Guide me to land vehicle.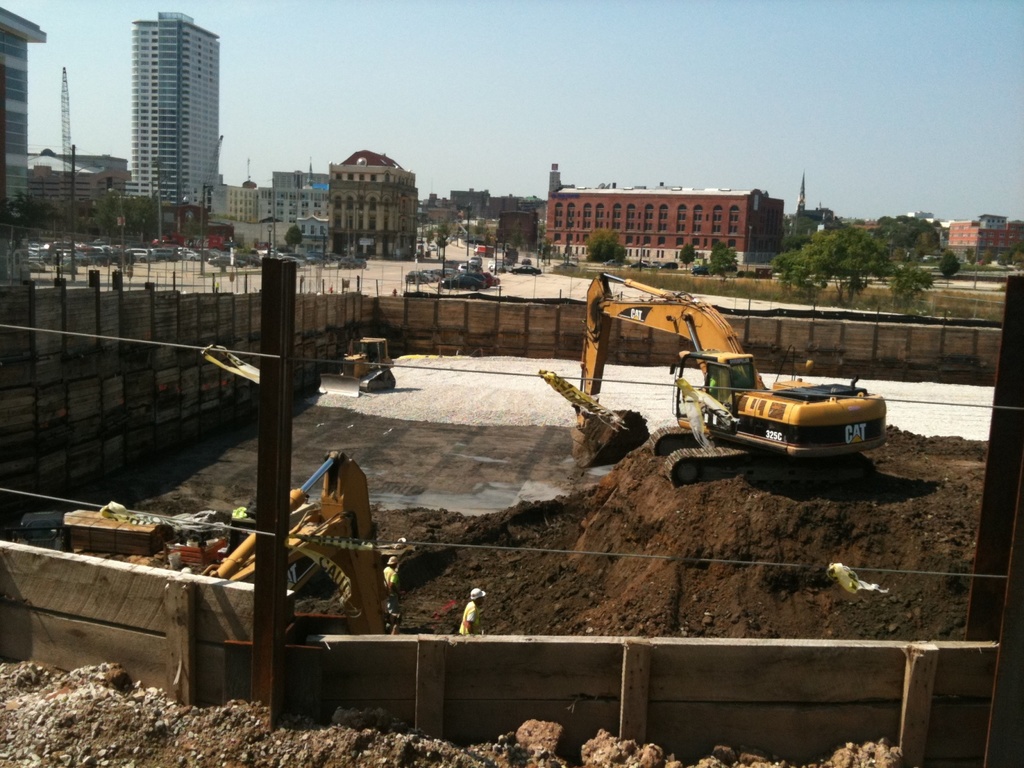
Guidance: box(511, 262, 542, 276).
